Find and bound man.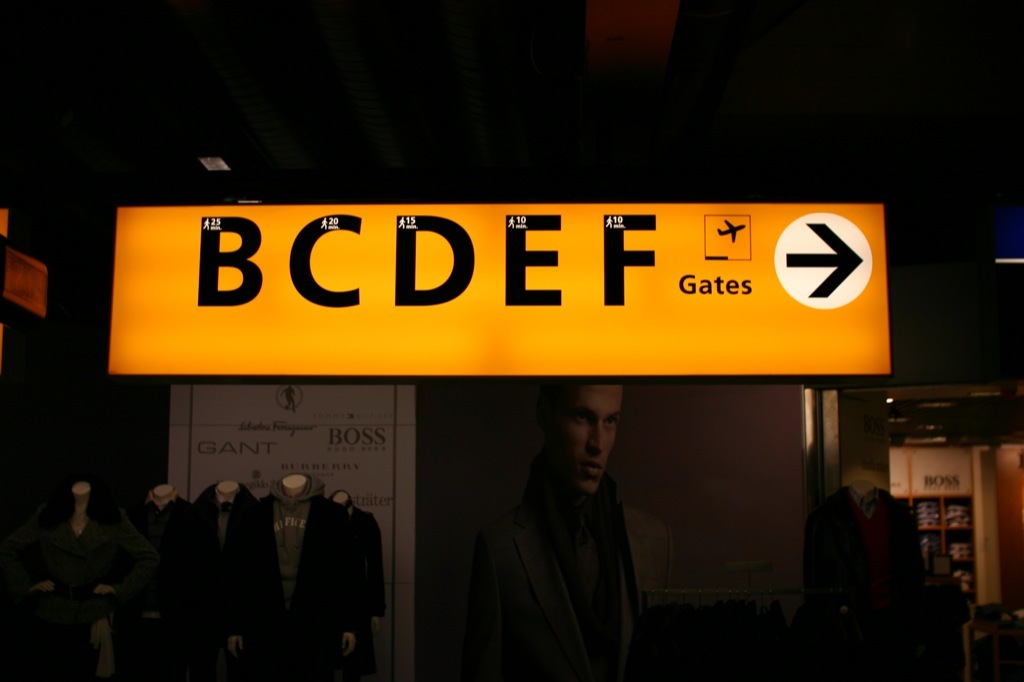
Bound: 468 381 675 681.
